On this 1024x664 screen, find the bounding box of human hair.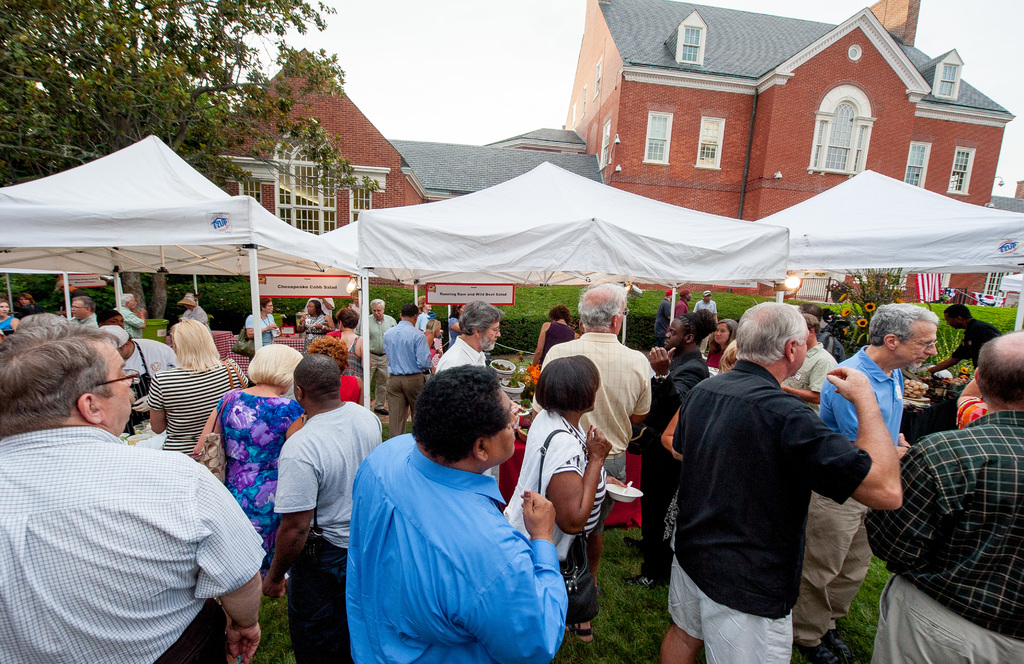
Bounding box: locate(459, 302, 504, 337).
